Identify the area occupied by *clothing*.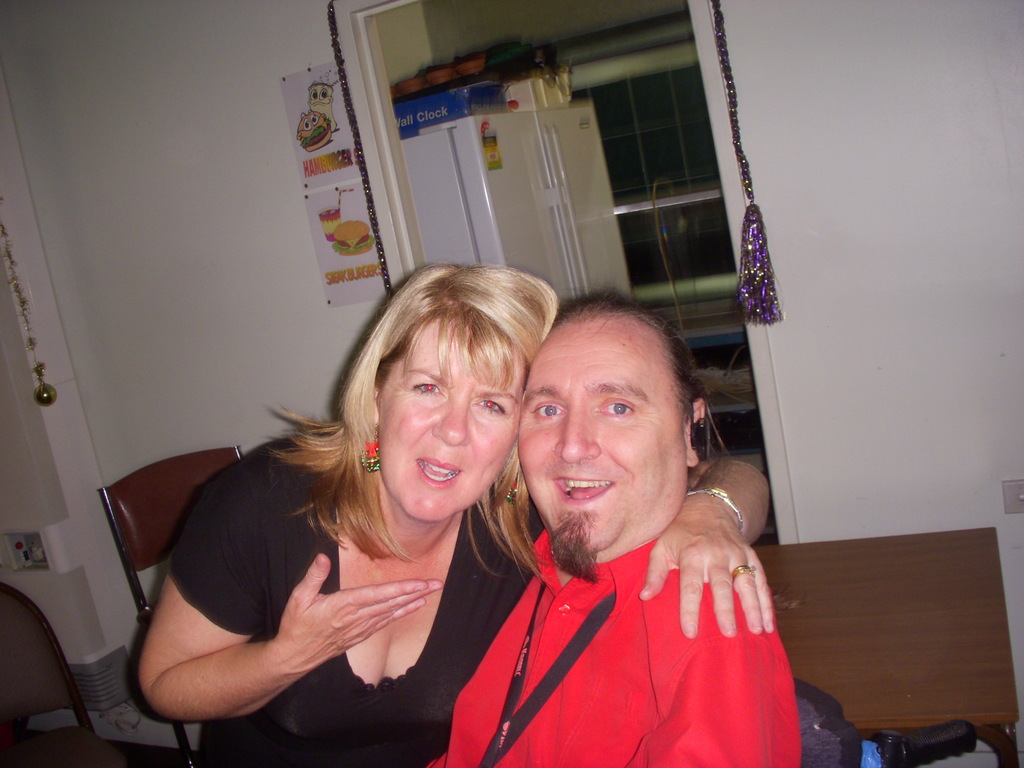
Area: <bbox>168, 425, 559, 767</bbox>.
